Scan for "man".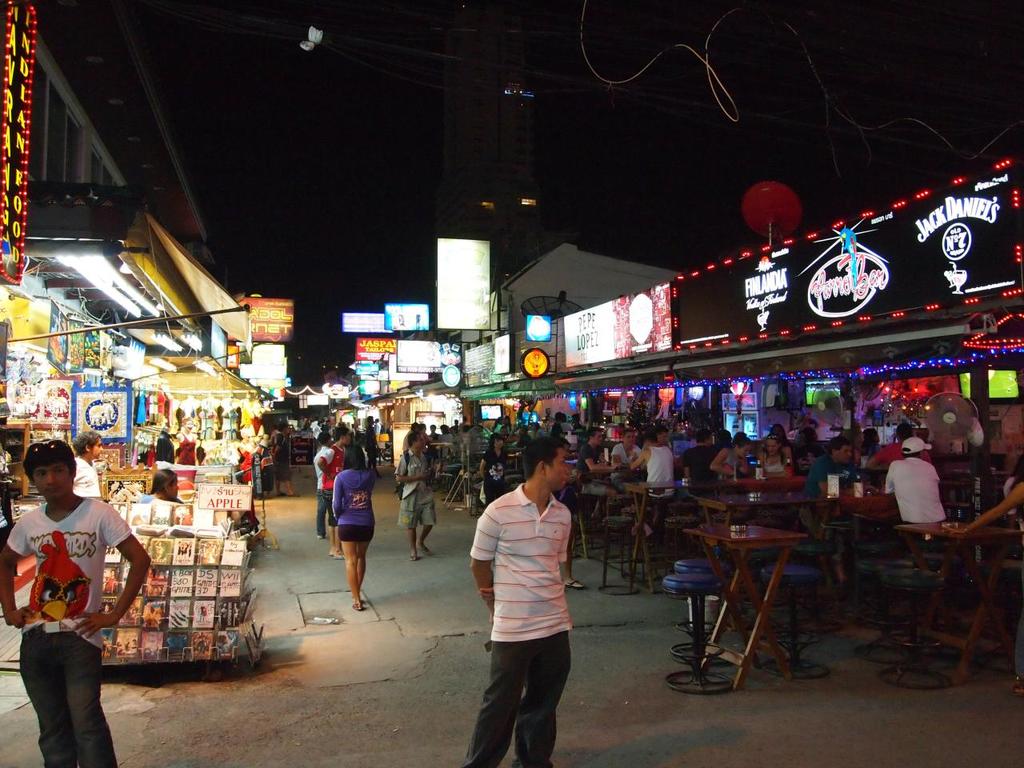
Scan result: [x1=868, y1=419, x2=936, y2=471].
